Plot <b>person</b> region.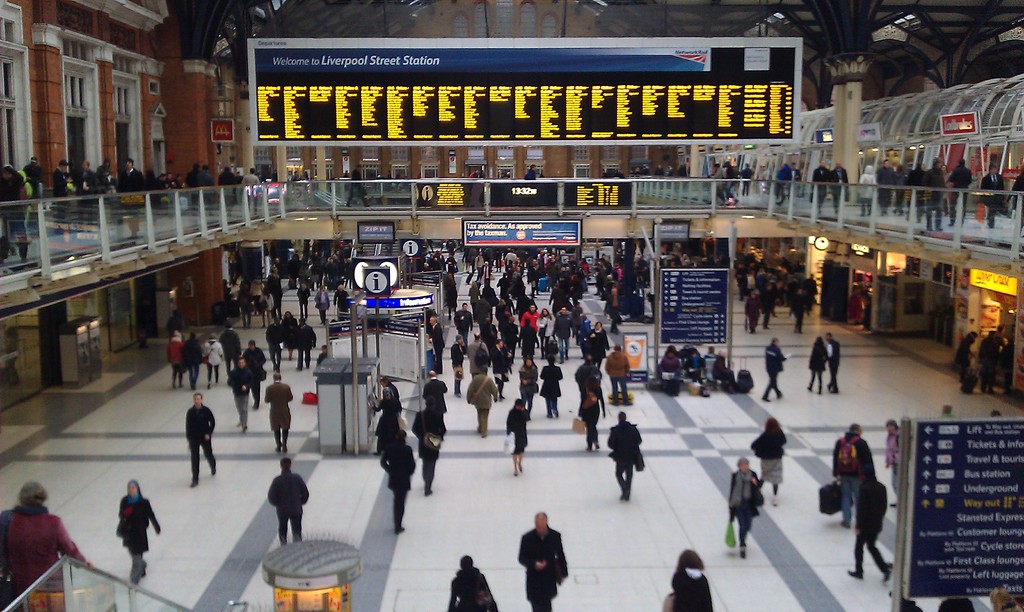
Plotted at {"left": 556, "top": 305, "right": 570, "bottom": 358}.
